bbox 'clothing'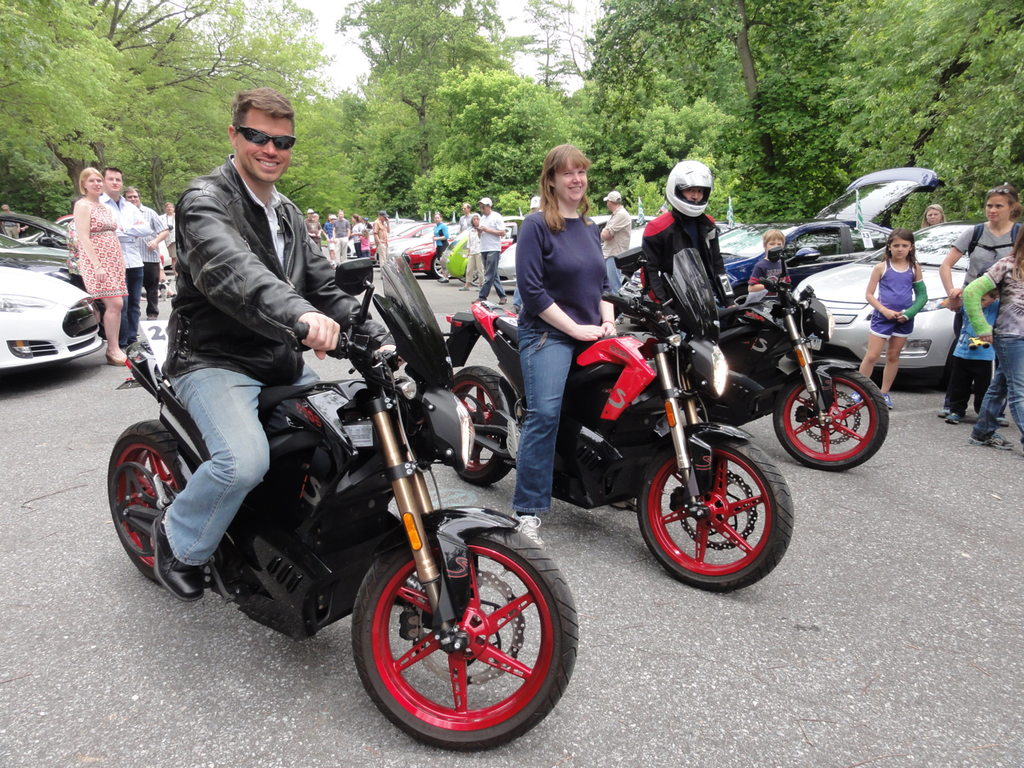
crop(478, 206, 505, 295)
